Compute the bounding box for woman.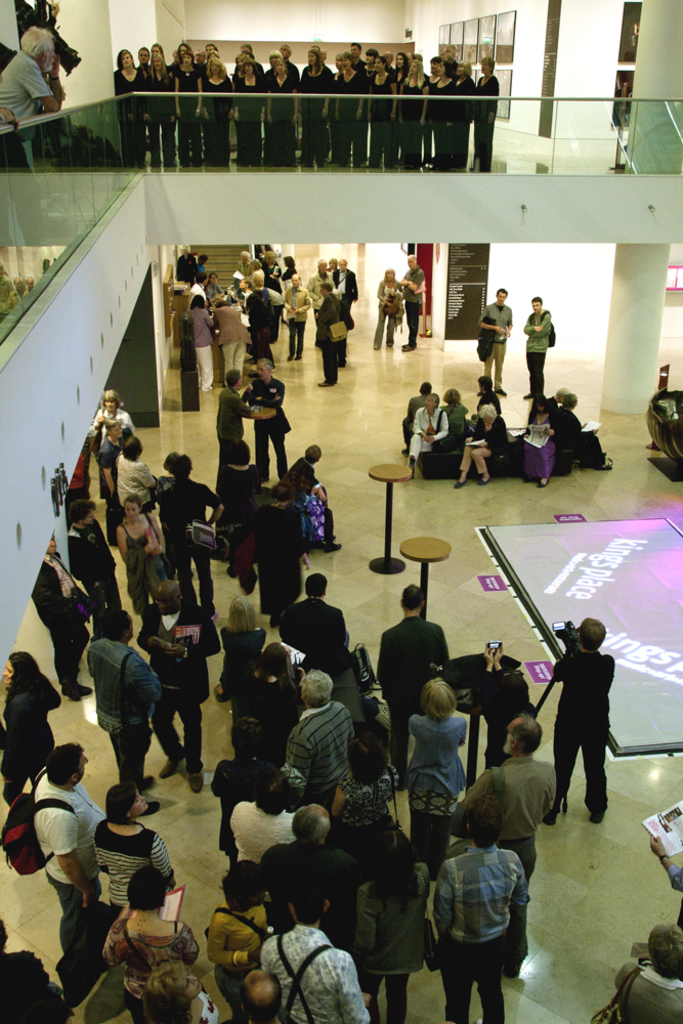
[x1=86, y1=388, x2=129, y2=439].
